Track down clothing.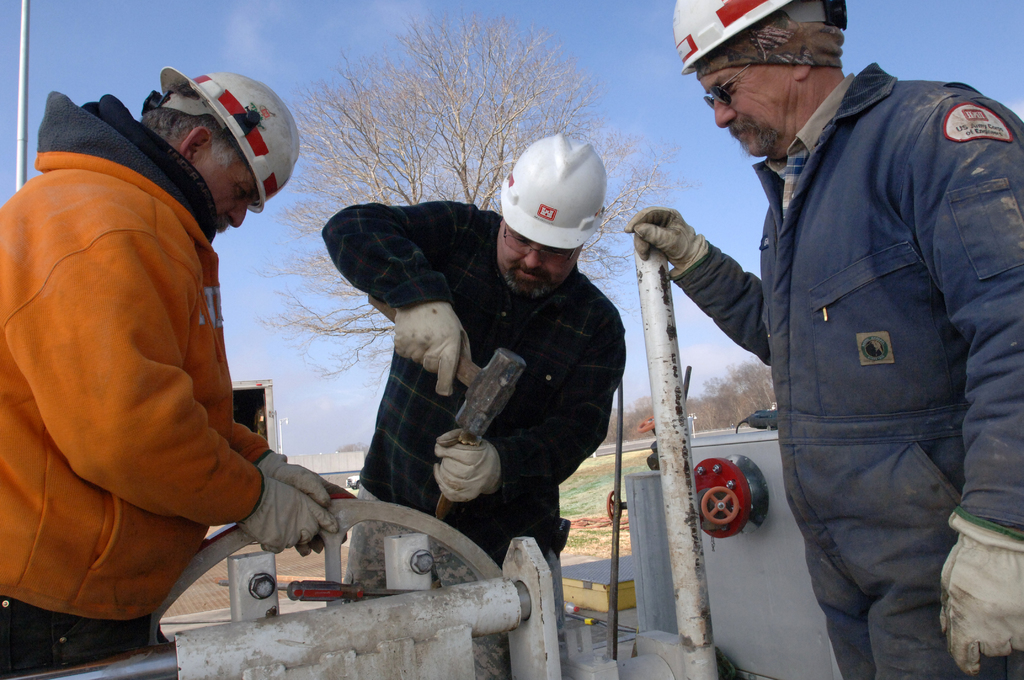
Tracked to Rect(665, 60, 1023, 679).
